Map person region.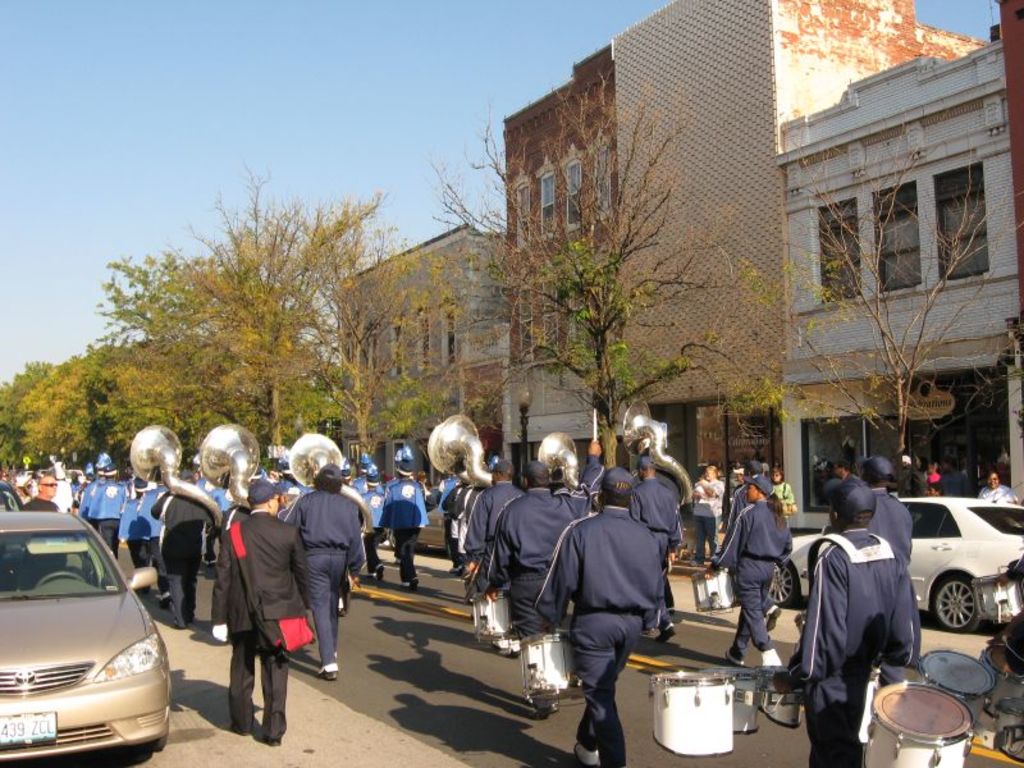
Mapped to 529:470:663:767.
